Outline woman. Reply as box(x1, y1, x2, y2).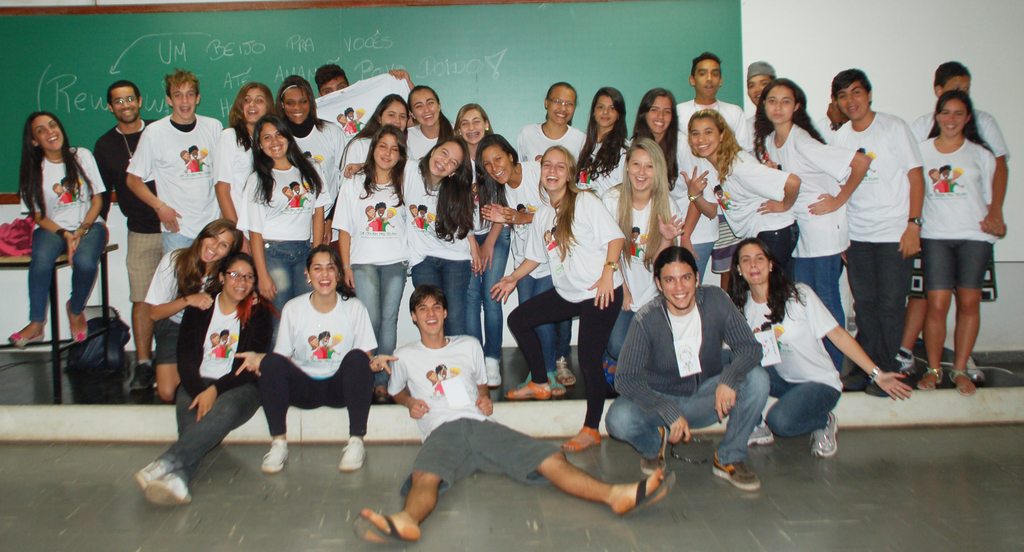
box(679, 106, 805, 268).
